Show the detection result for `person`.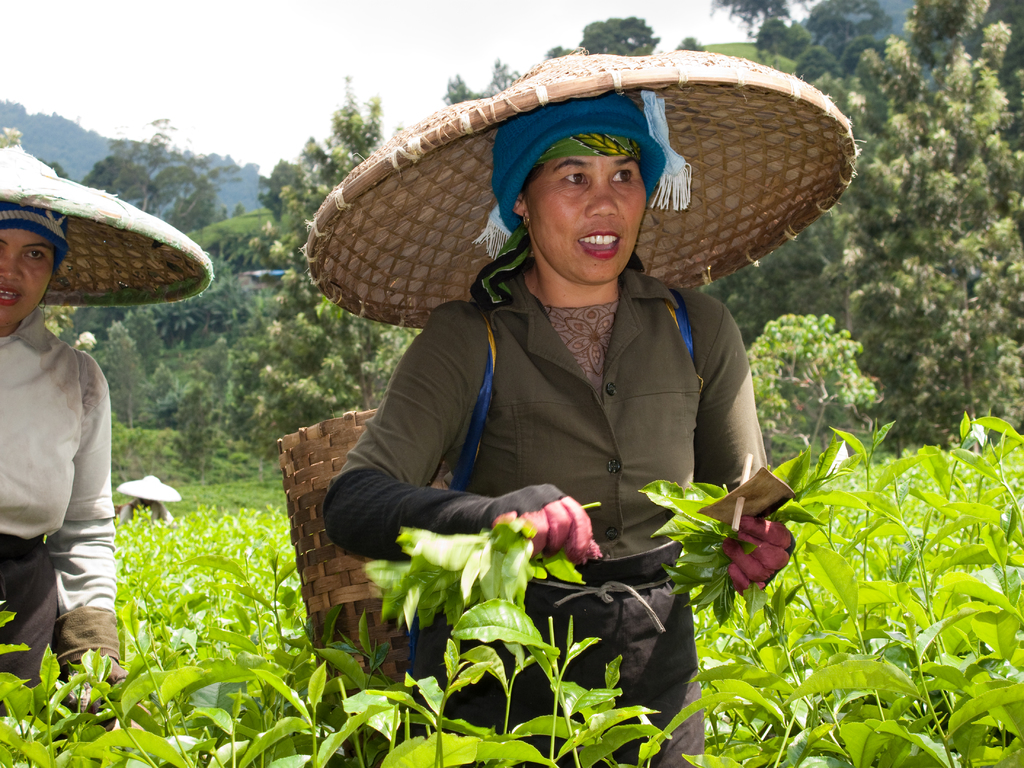
bbox=[0, 198, 107, 741].
